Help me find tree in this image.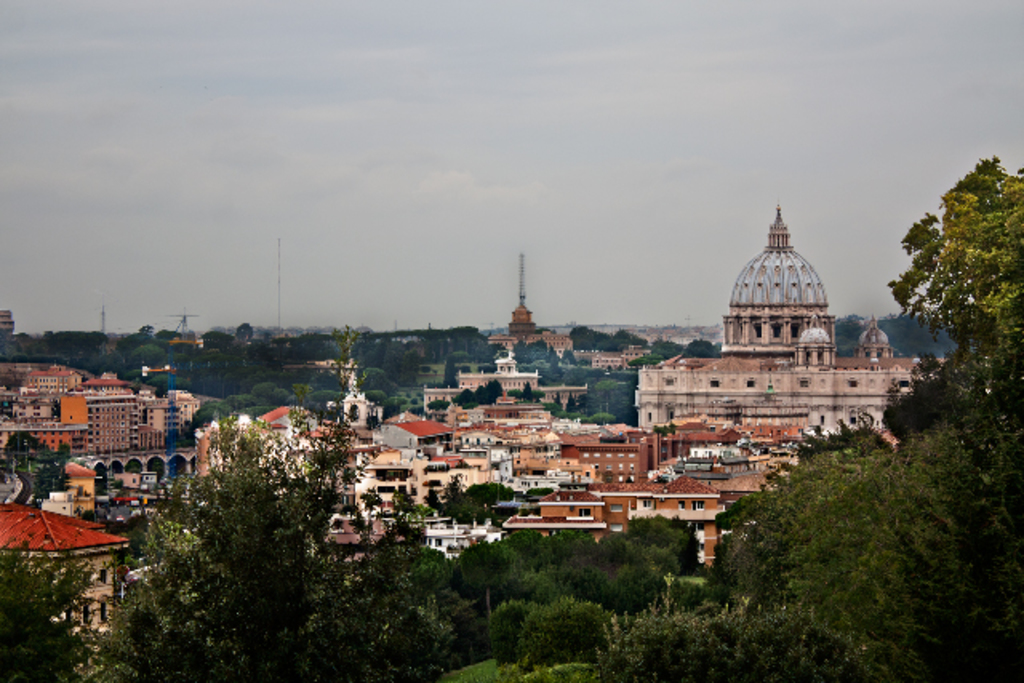
Found it: bbox=[490, 593, 542, 662].
